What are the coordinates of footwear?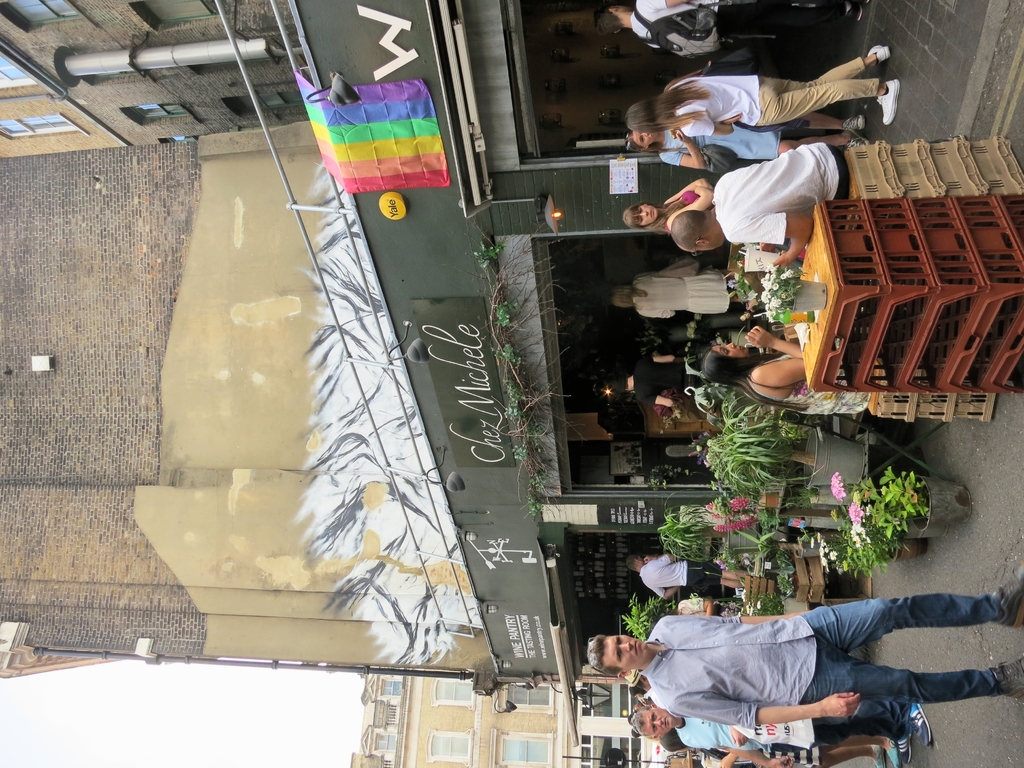
detection(846, 0, 860, 22).
